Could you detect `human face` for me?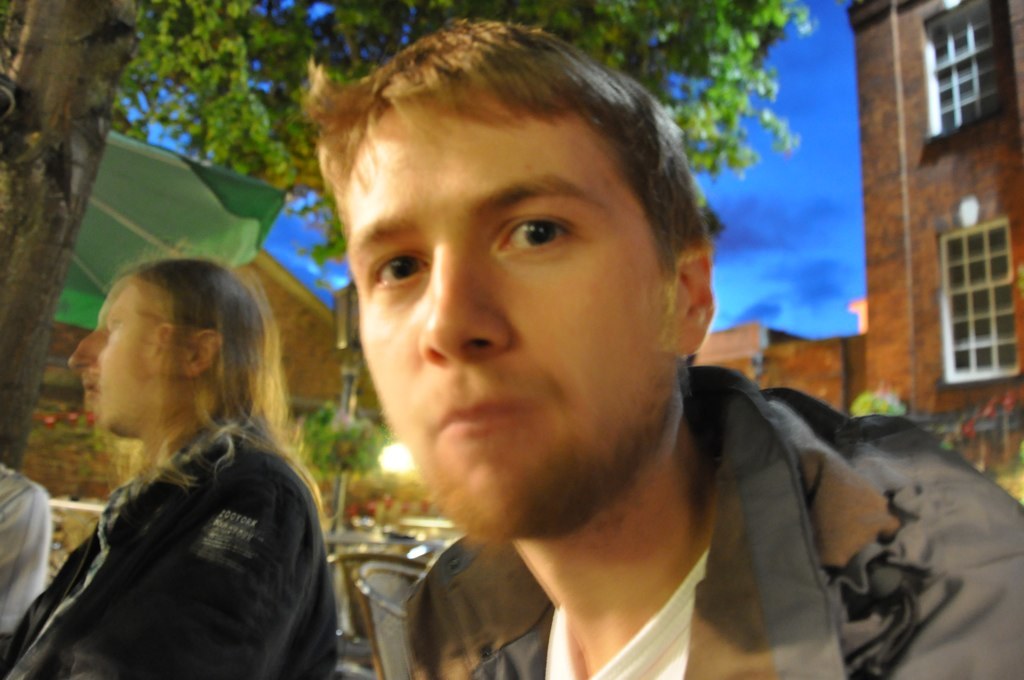
Detection result: [334,87,677,538].
